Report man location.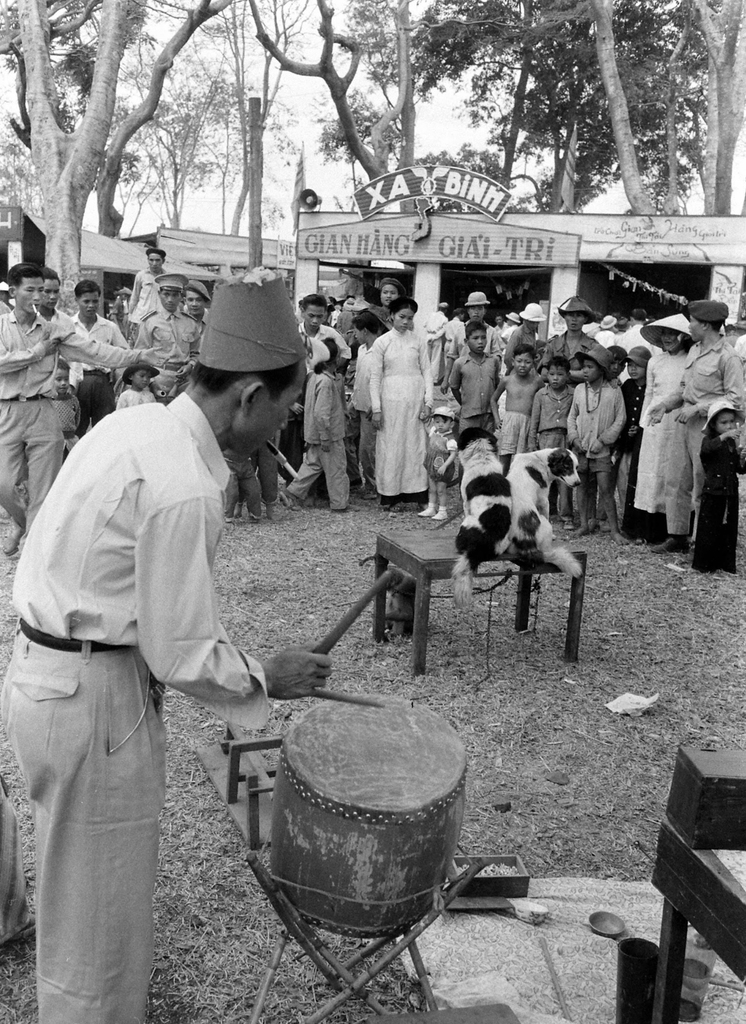
Report: crop(449, 290, 507, 363).
